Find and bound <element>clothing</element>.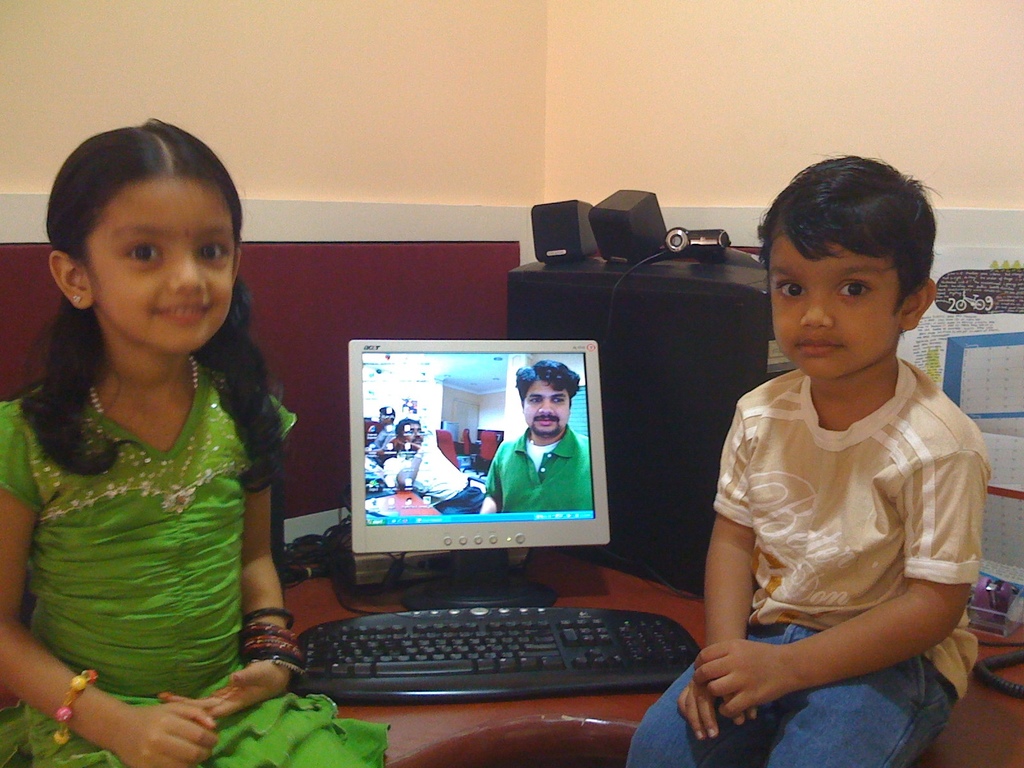
Bound: [687, 317, 982, 737].
